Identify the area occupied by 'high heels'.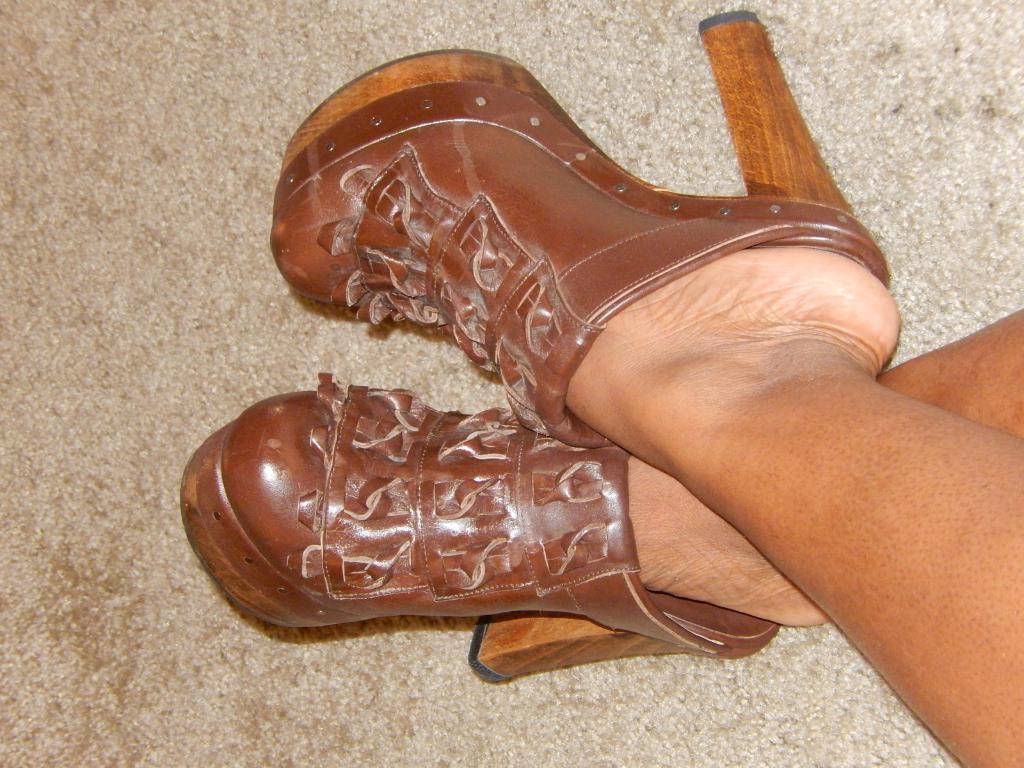
Area: bbox=[268, 10, 890, 447].
